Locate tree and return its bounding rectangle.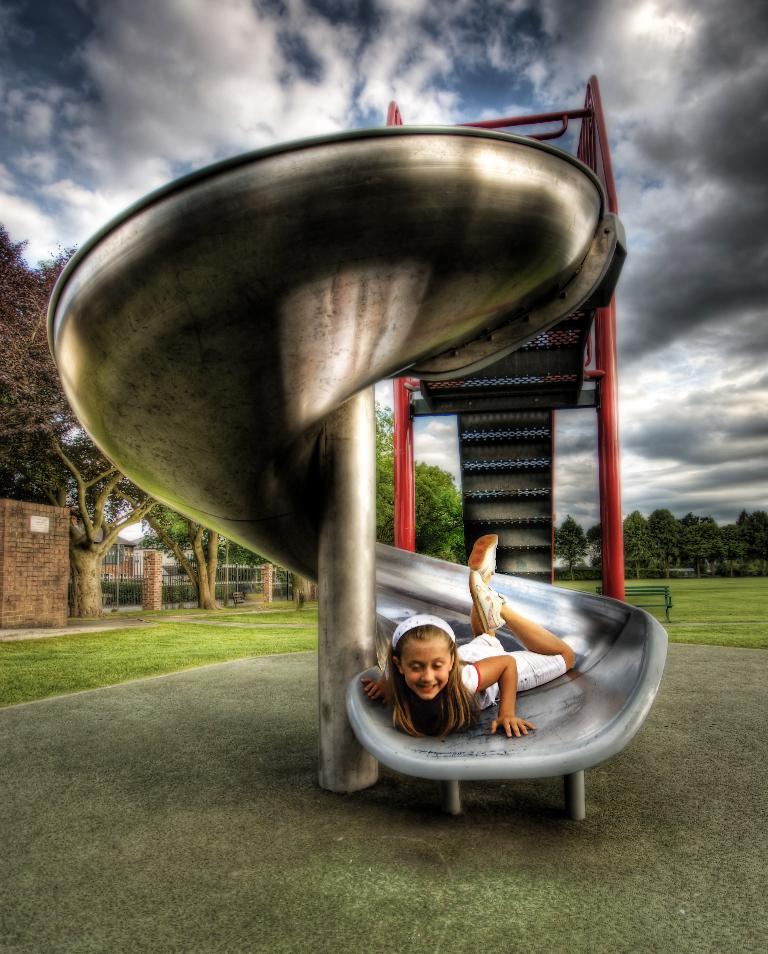
(left=371, top=462, right=476, bottom=577).
